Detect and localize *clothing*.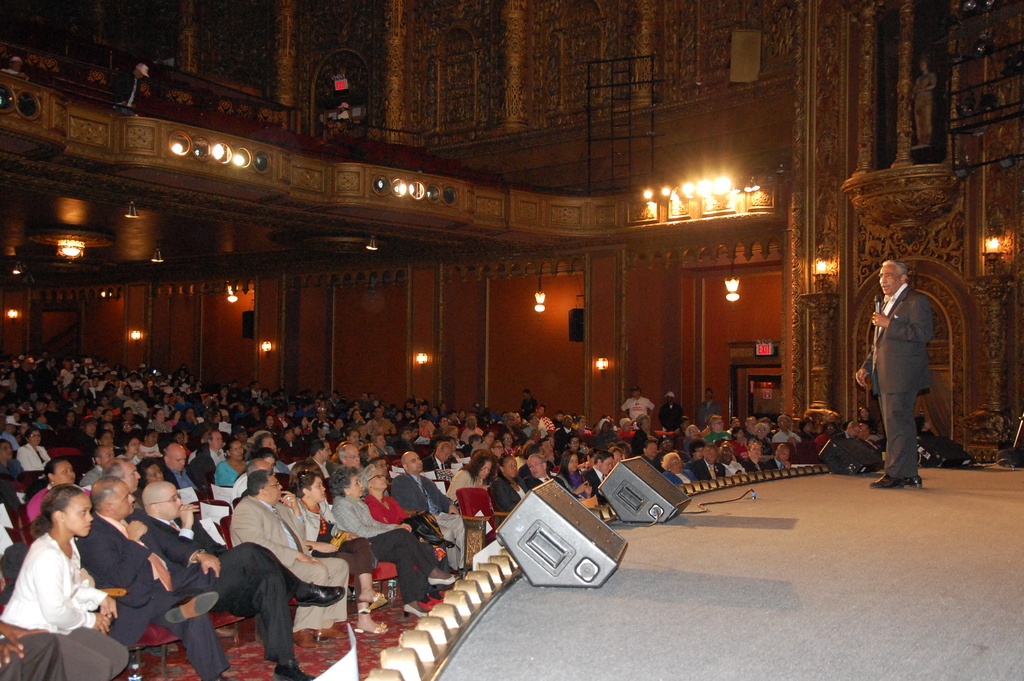
Localized at locate(582, 463, 604, 505).
